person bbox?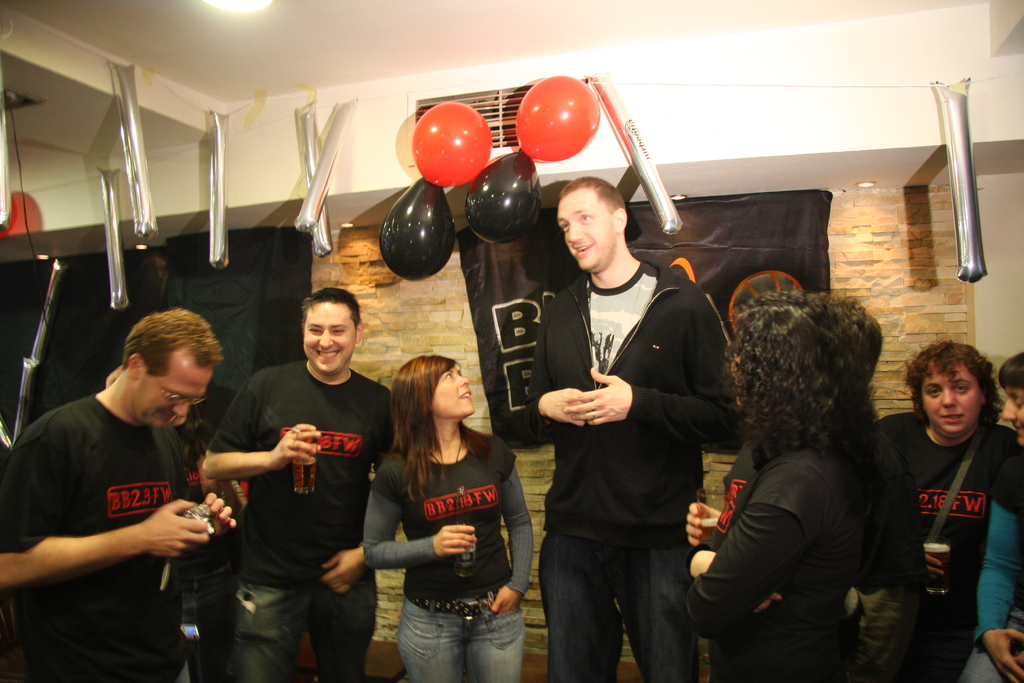
<region>955, 349, 1023, 682</region>
